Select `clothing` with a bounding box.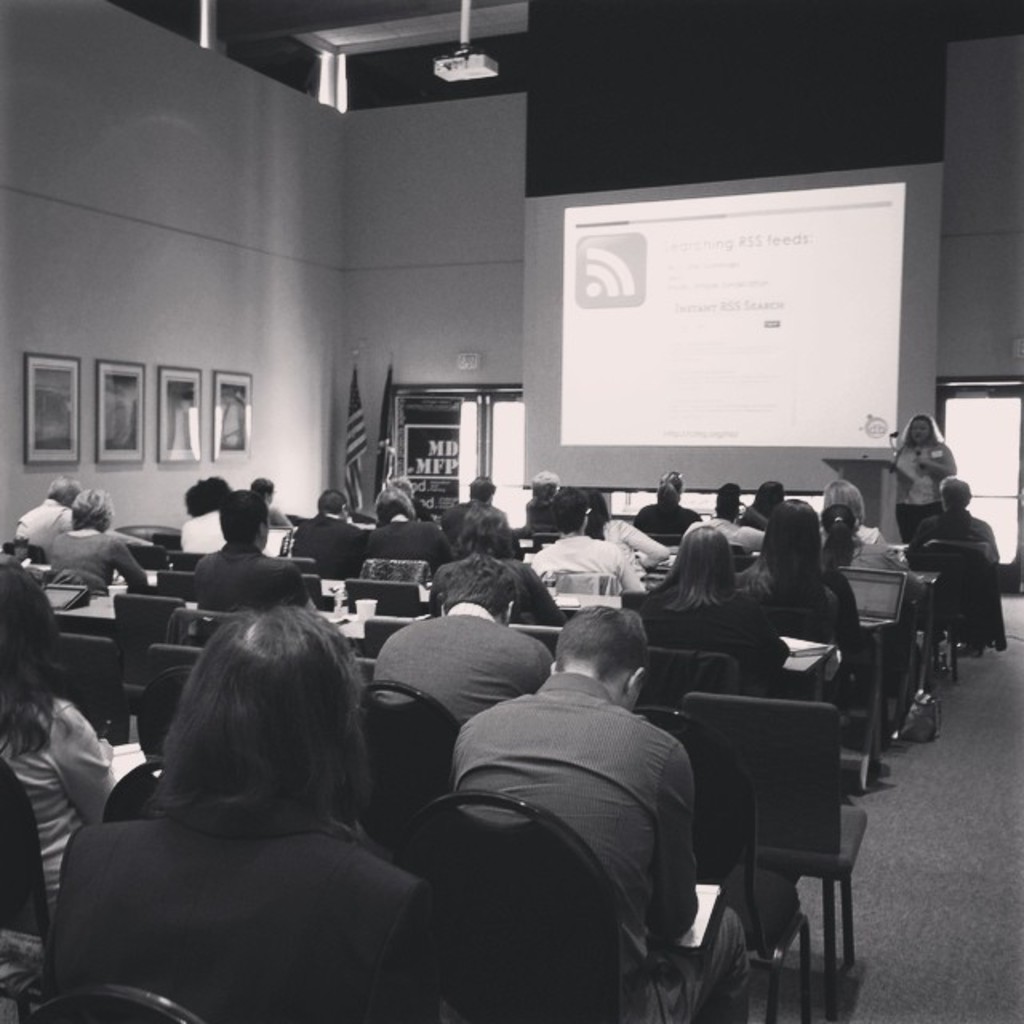
50,794,458,1022.
